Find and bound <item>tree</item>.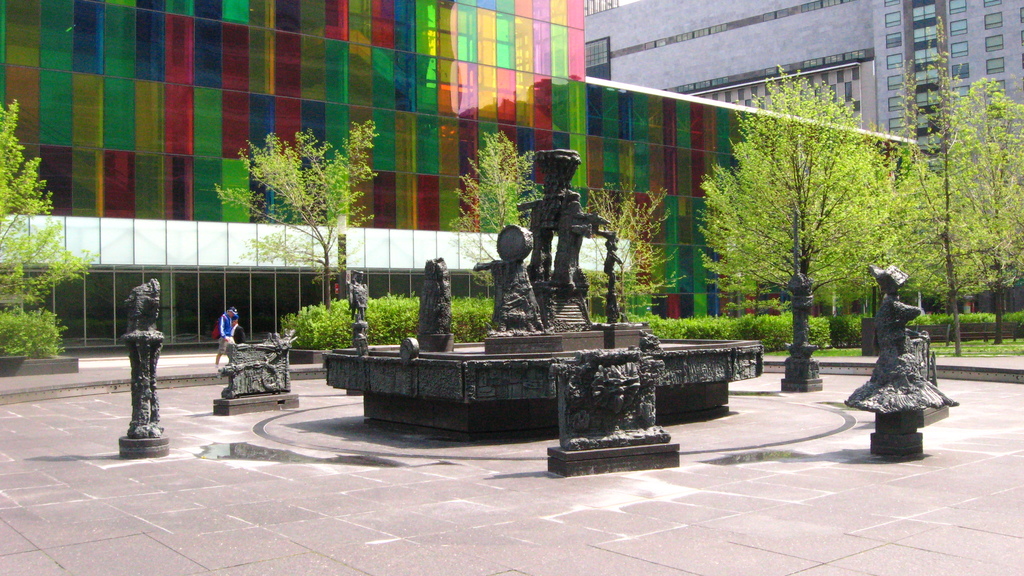
Bound: crop(577, 179, 686, 341).
